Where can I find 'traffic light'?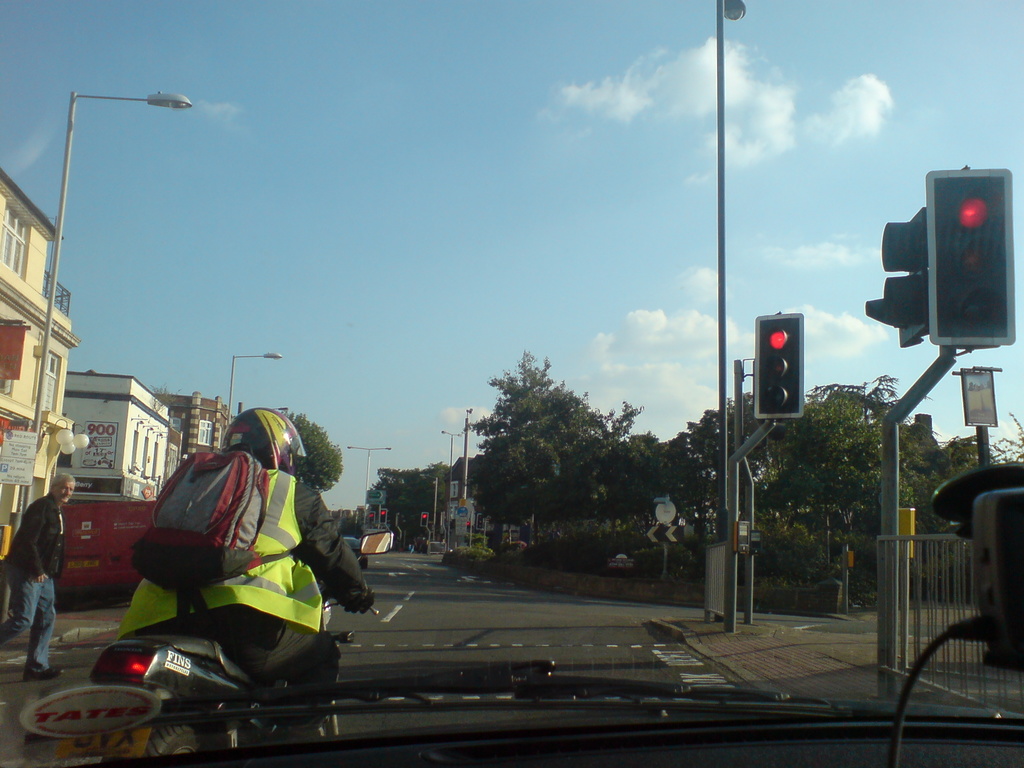
You can find it at [422, 512, 429, 528].
